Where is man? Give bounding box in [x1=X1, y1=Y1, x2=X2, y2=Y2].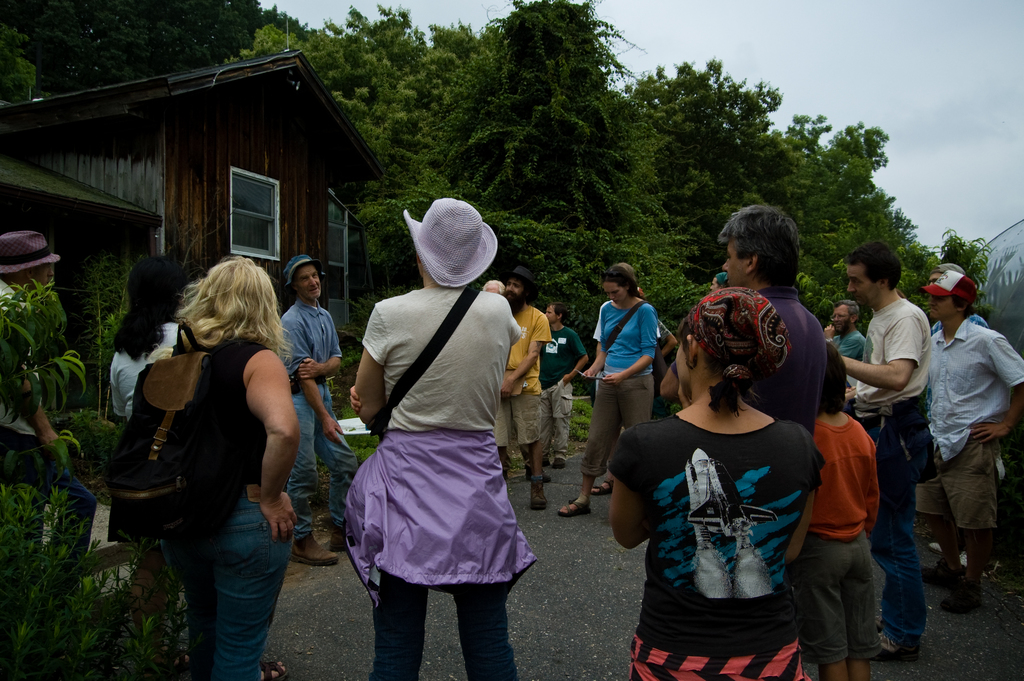
[x1=661, y1=202, x2=826, y2=436].
